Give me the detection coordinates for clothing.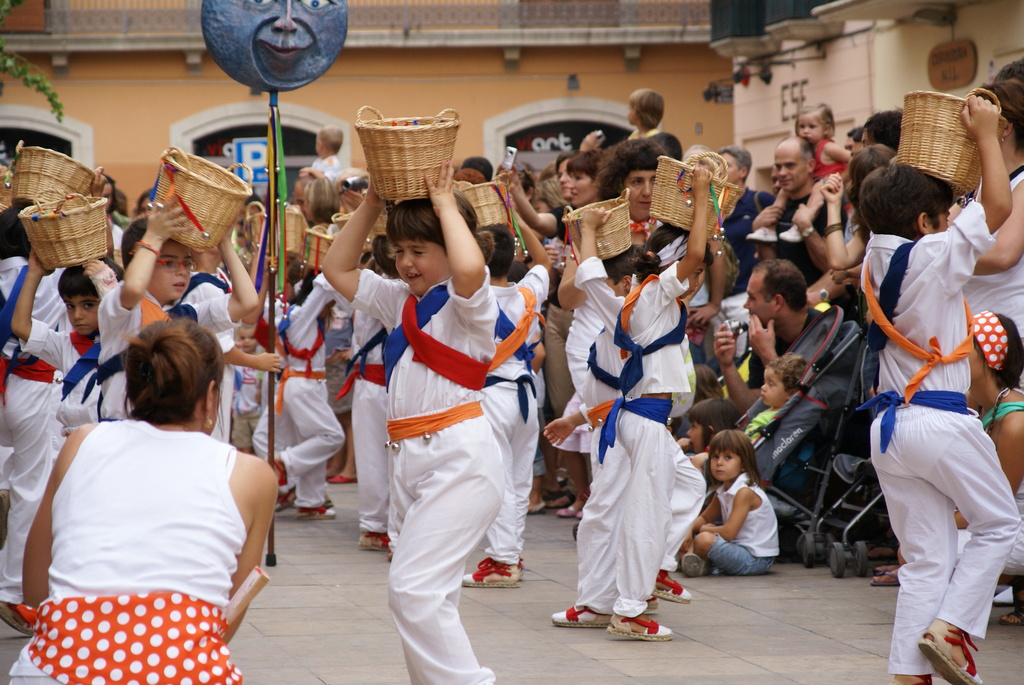
[467,261,539,567].
